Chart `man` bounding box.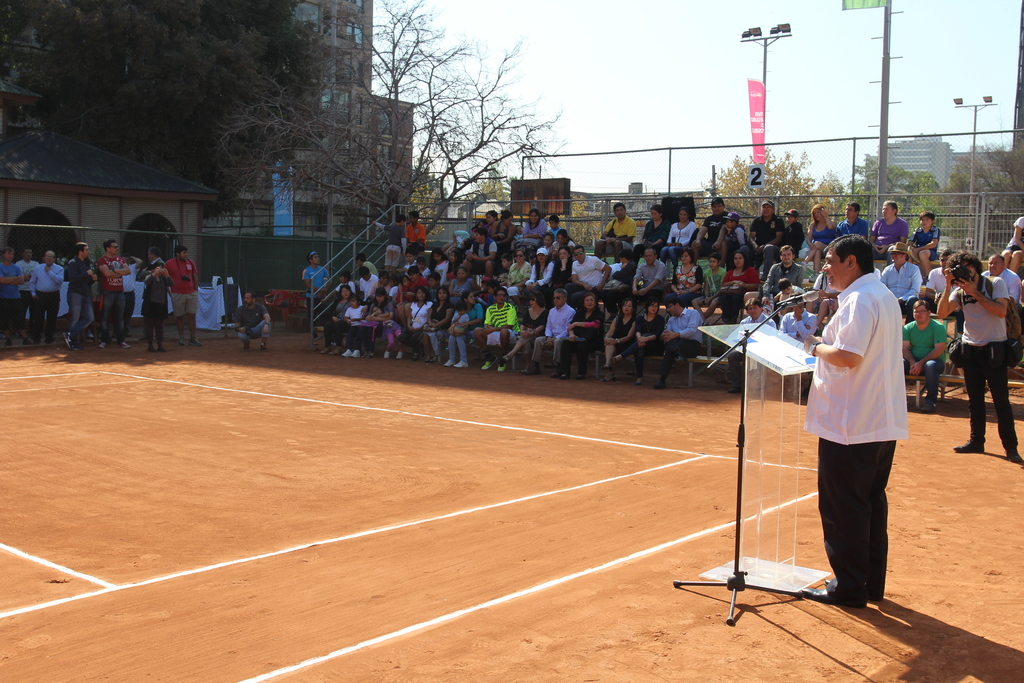
Charted: select_region(718, 296, 780, 394).
